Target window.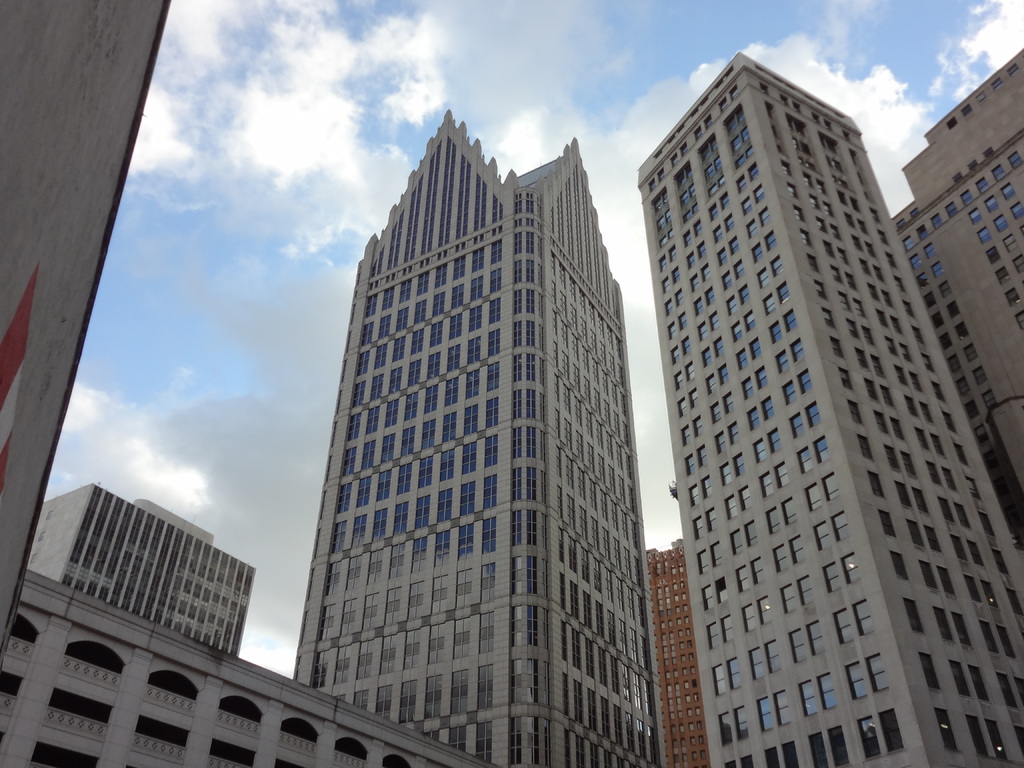
Target region: box=[908, 490, 927, 515].
